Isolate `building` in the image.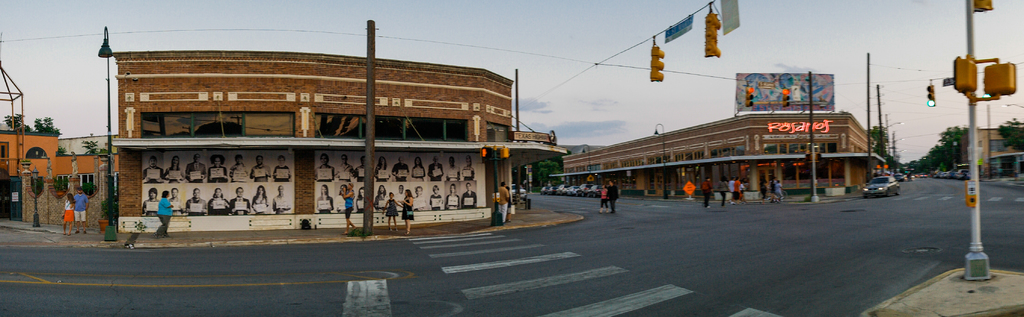
Isolated region: BBox(110, 51, 566, 234).
